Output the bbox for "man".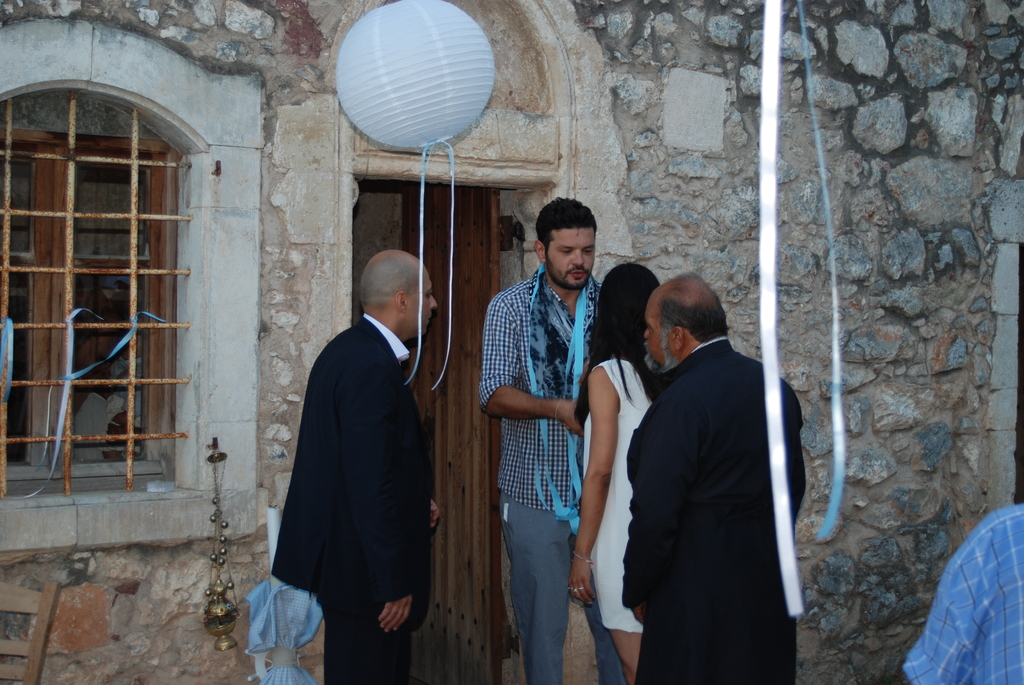
left=622, top=272, right=810, bottom=684.
